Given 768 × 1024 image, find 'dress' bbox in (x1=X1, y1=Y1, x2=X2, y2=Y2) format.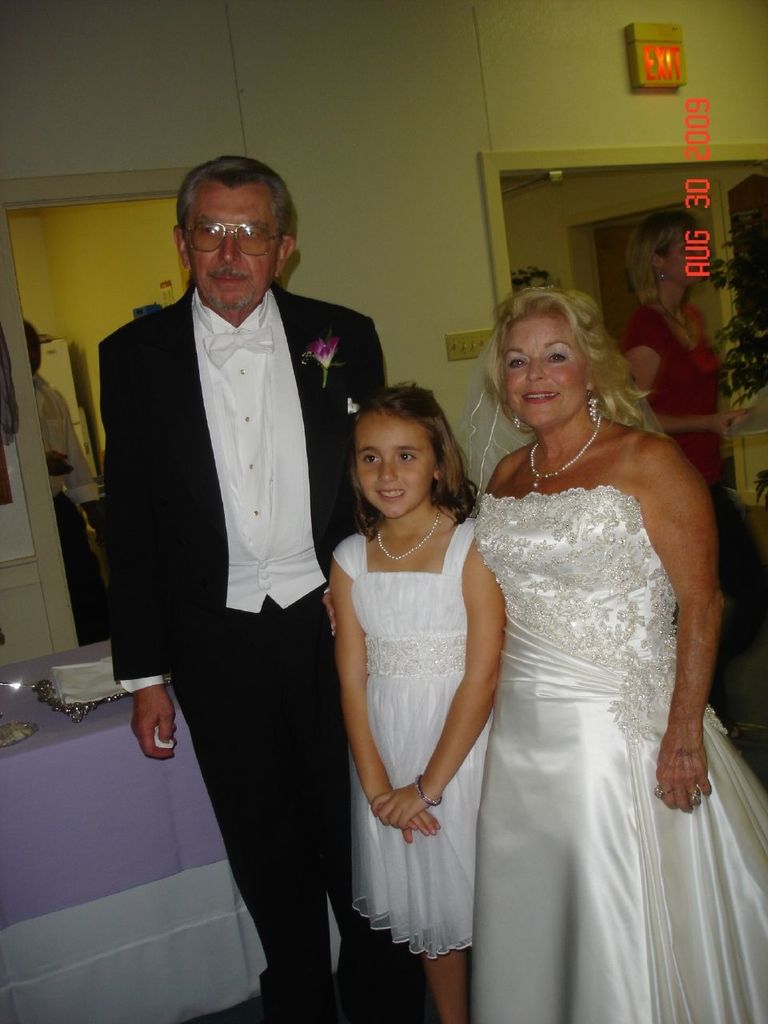
(x1=468, y1=490, x2=766, y2=1023).
